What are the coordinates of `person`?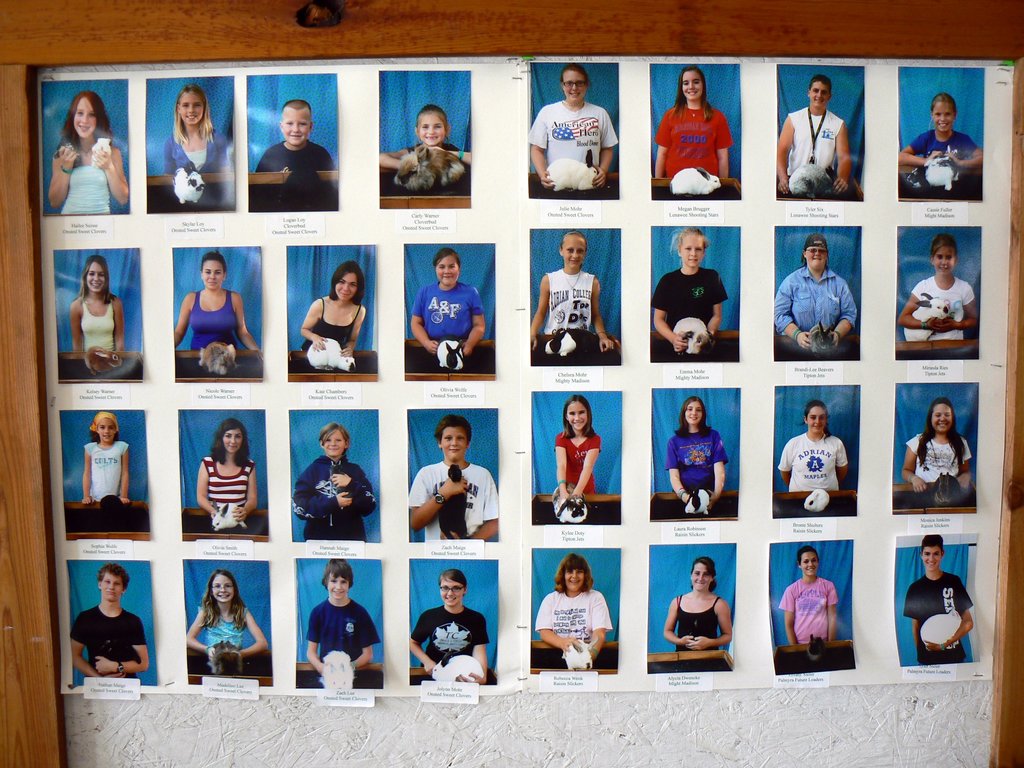
[666, 396, 730, 512].
